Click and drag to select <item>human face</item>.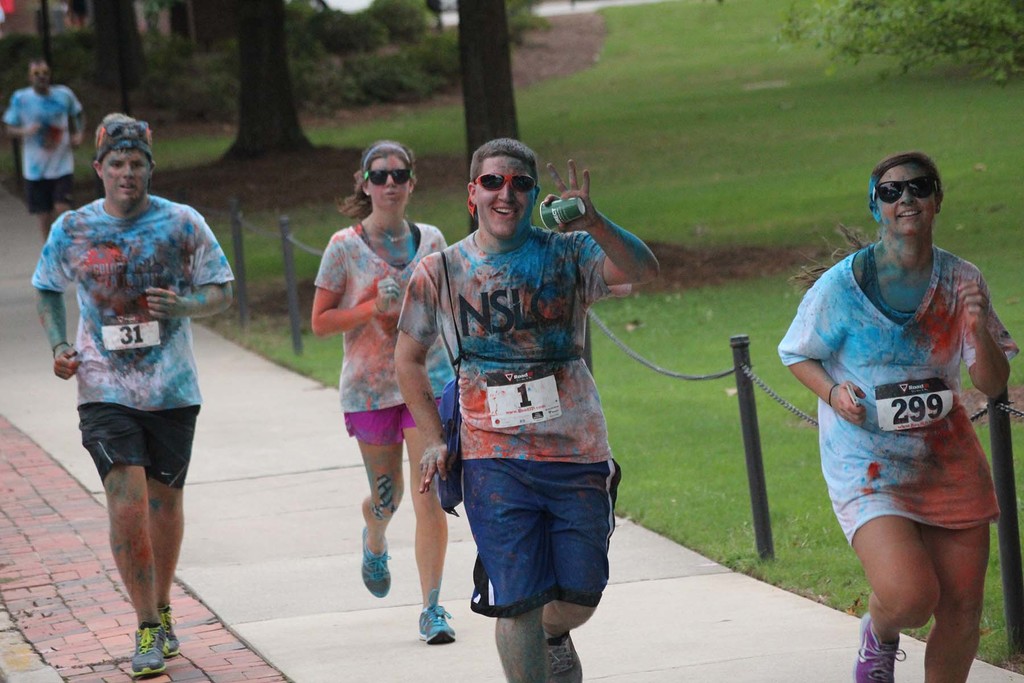
Selection: bbox(364, 153, 417, 213).
